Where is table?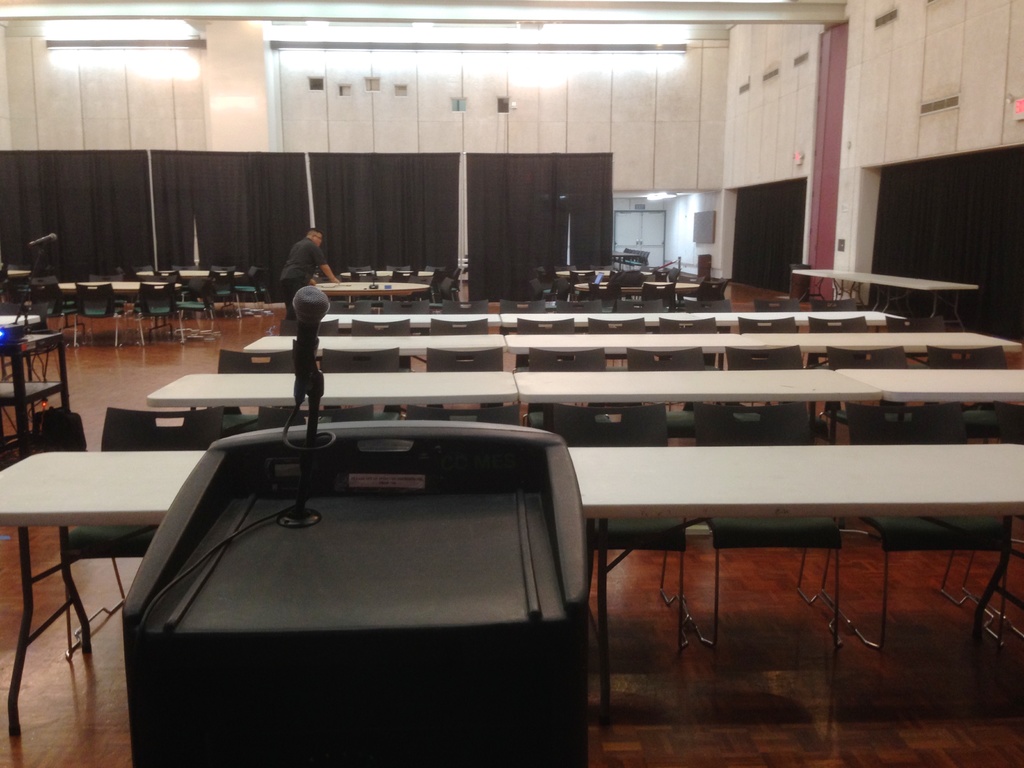
<box>570,278,701,300</box>.
